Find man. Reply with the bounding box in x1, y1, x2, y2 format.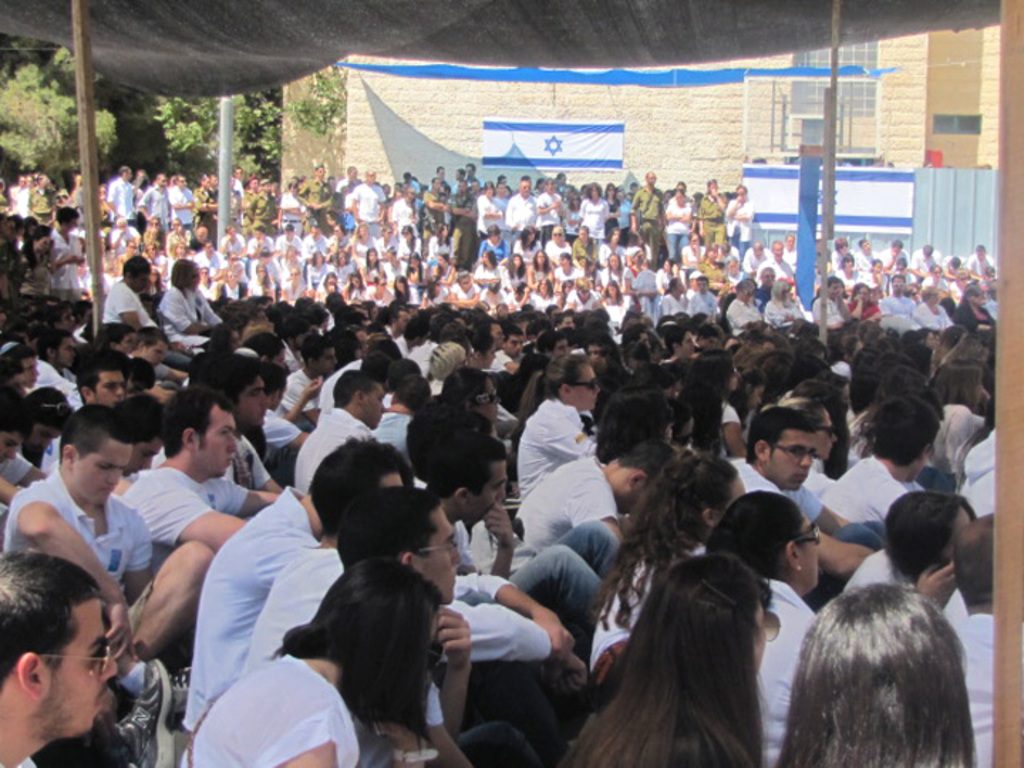
0, 407, 218, 690.
